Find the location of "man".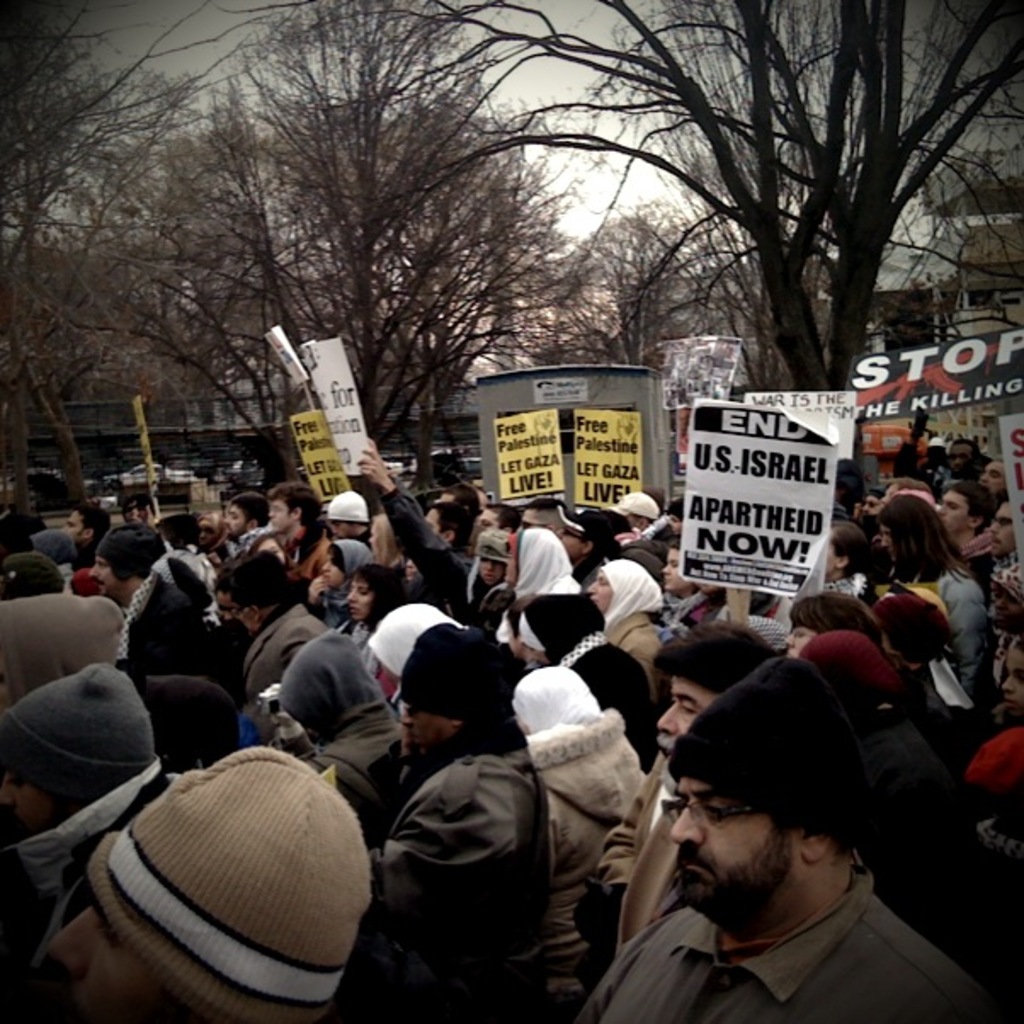
Location: [left=54, top=497, right=112, bottom=555].
